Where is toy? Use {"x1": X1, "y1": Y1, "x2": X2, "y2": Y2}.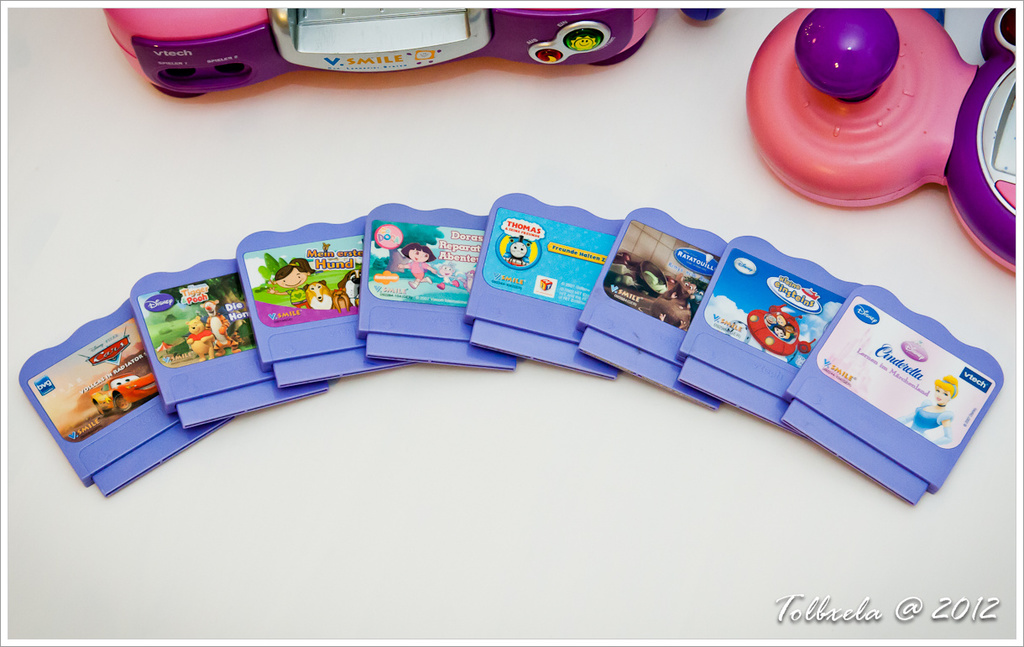
{"x1": 736, "y1": 3, "x2": 1023, "y2": 281}.
